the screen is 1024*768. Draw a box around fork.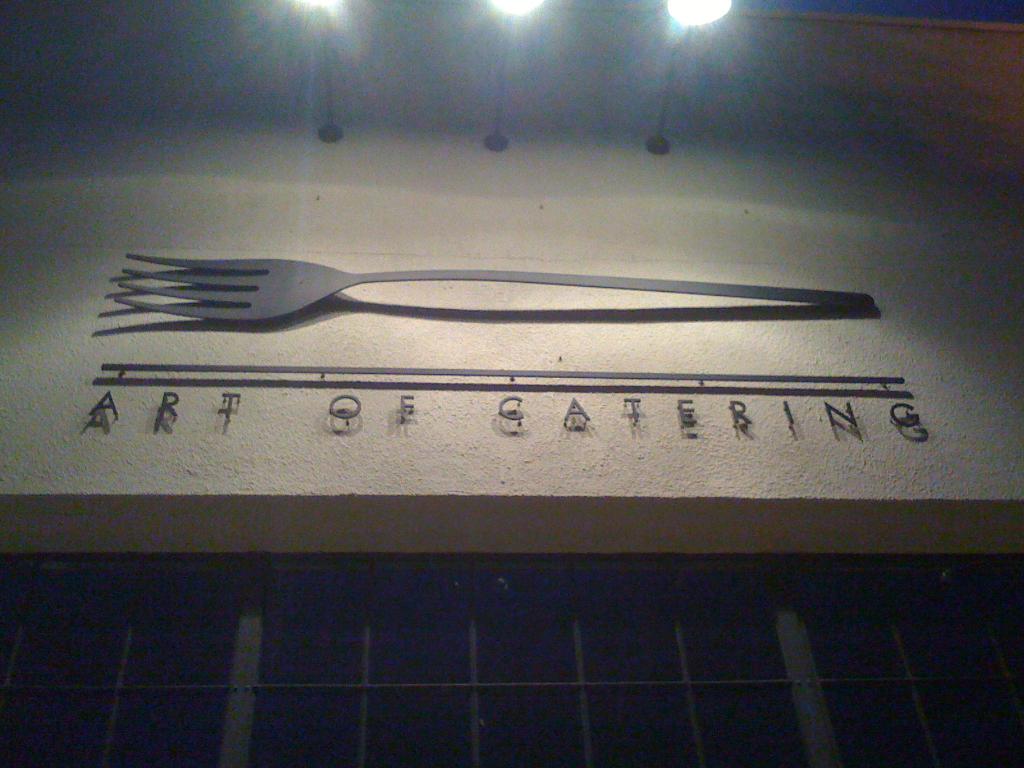
locate(109, 246, 875, 321).
